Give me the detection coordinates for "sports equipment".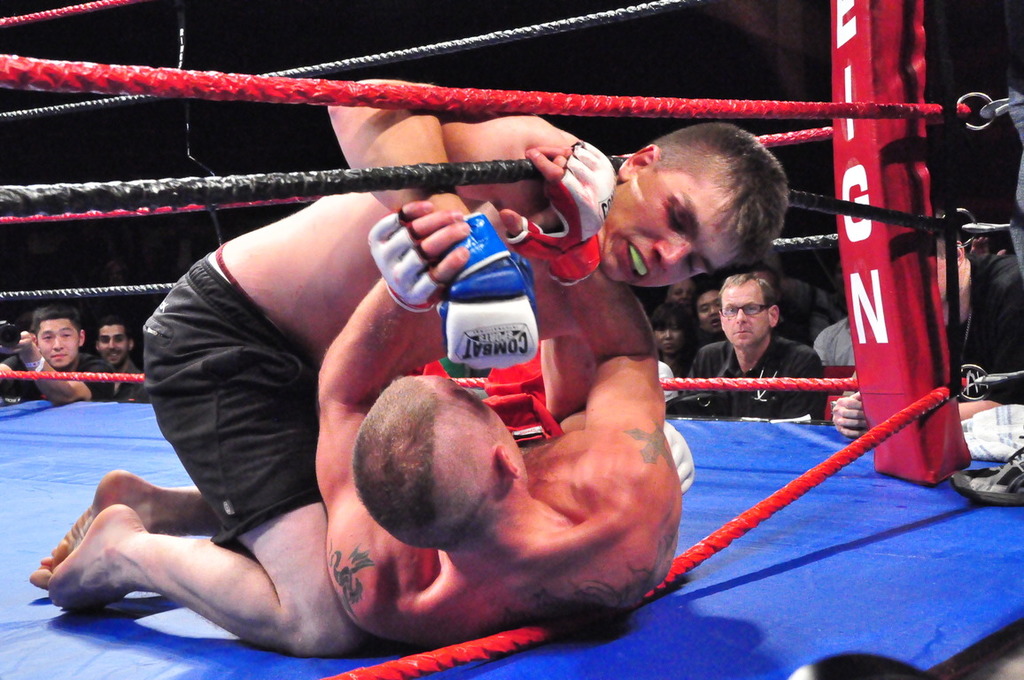
(503, 142, 620, 287).
